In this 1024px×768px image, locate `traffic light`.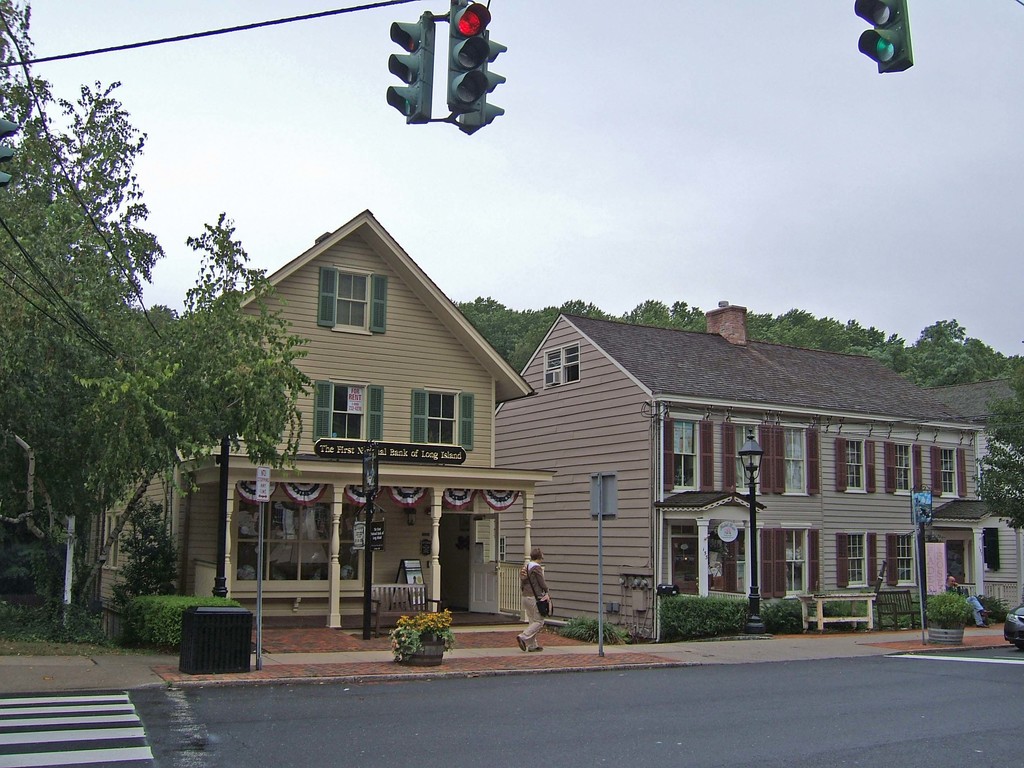
Bounding box: BBox(0, 117, 20, 189).
